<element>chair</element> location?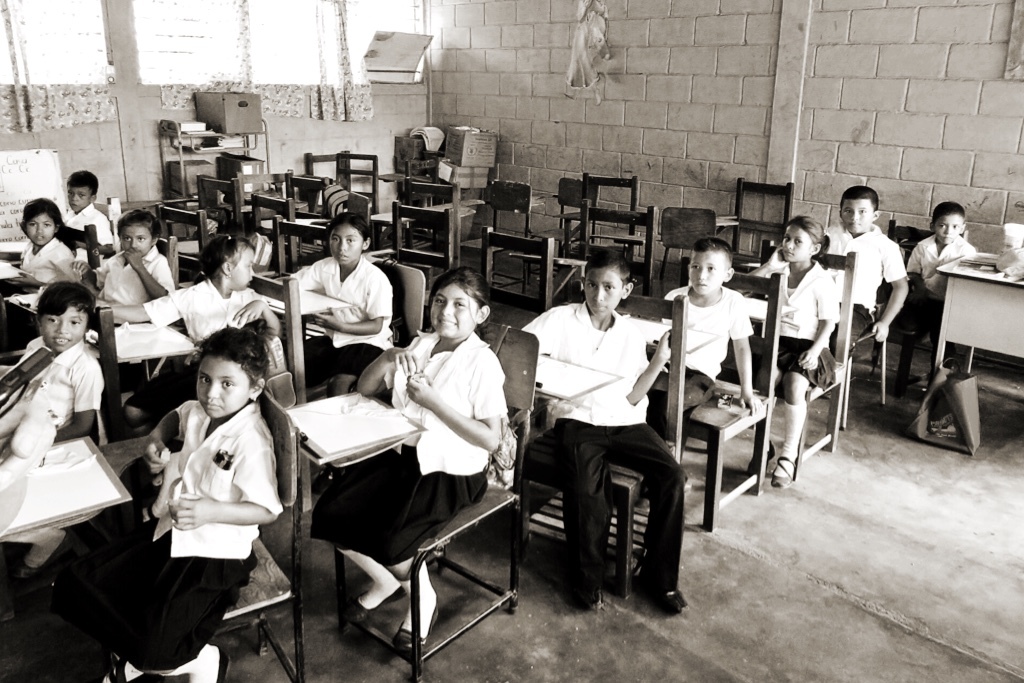
(left=523, top=292, right=687, bottom=597)
